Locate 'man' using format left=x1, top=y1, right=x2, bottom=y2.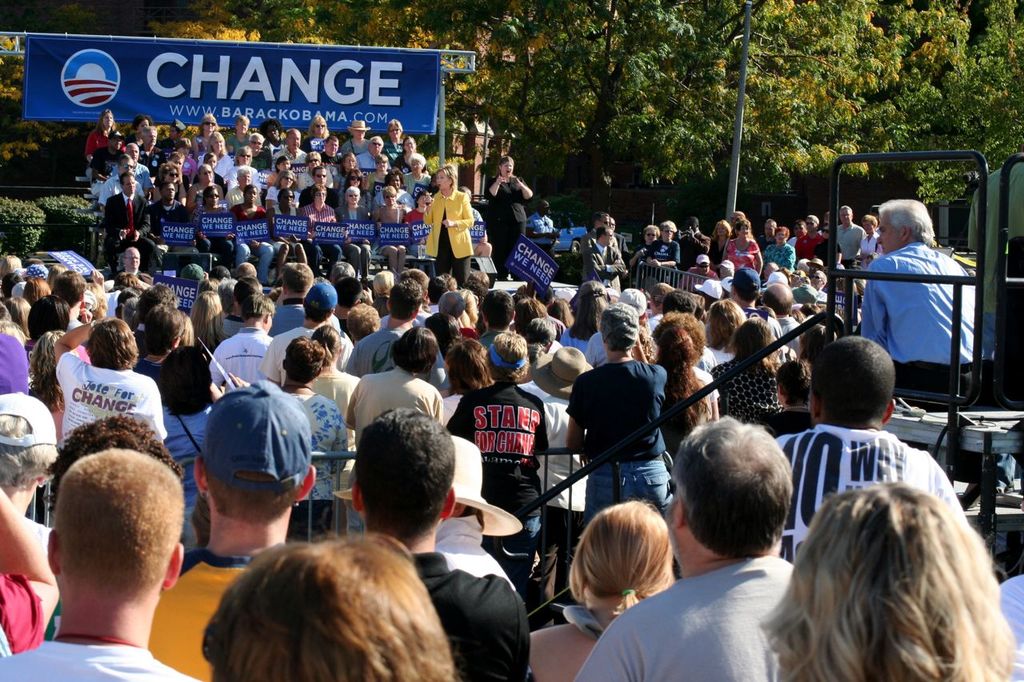
left=271, top=128, right=307, bottom=184.
